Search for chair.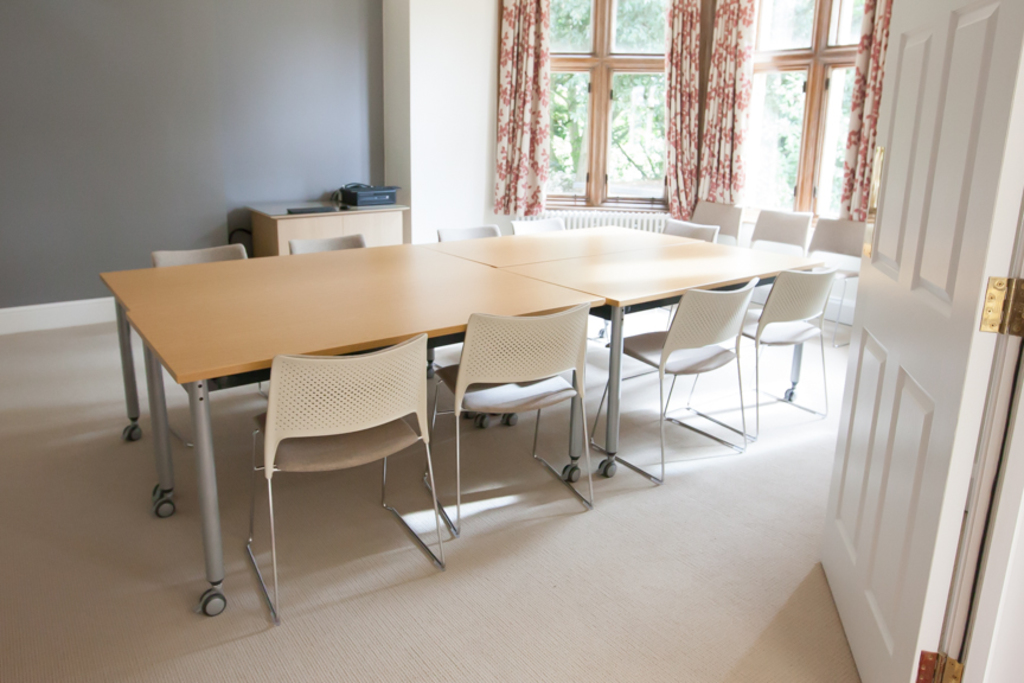
Found at [left=425, top=298, right=597, bottom=540].
